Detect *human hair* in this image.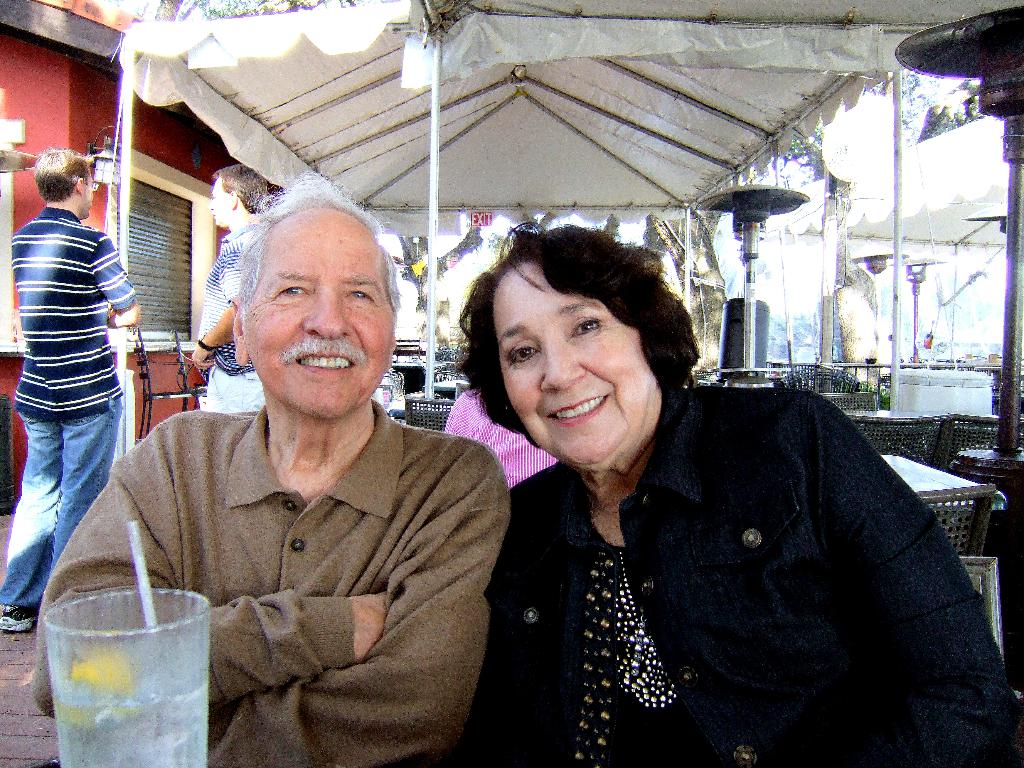
Detection: bbox(33, 144, 98, 201).
